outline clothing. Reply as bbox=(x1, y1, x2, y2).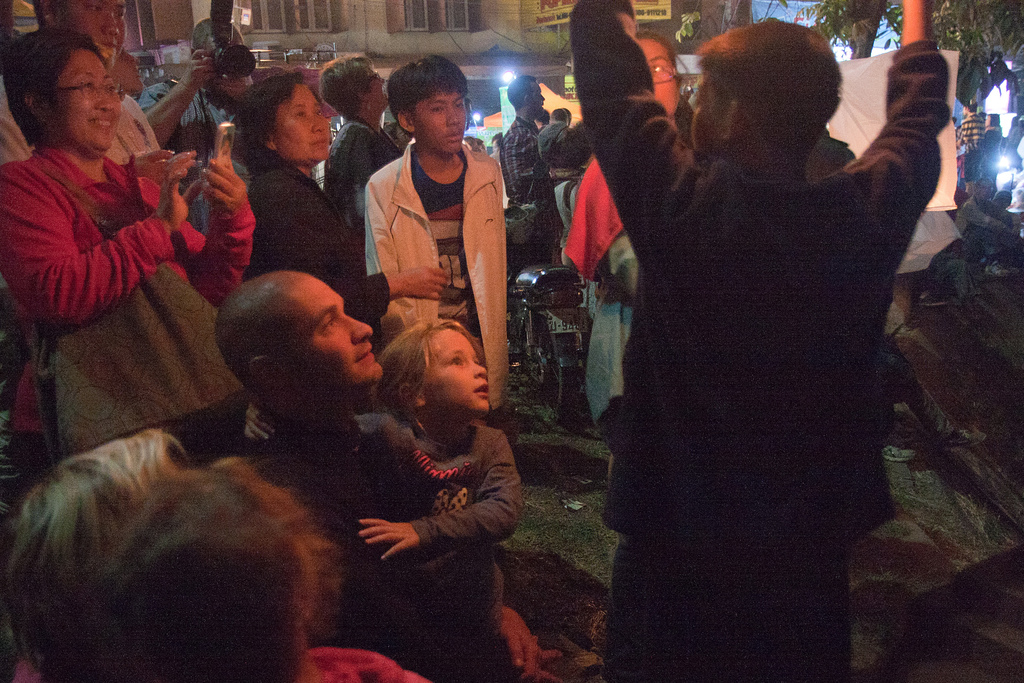
bbox=(239, 156, 391, 346).
